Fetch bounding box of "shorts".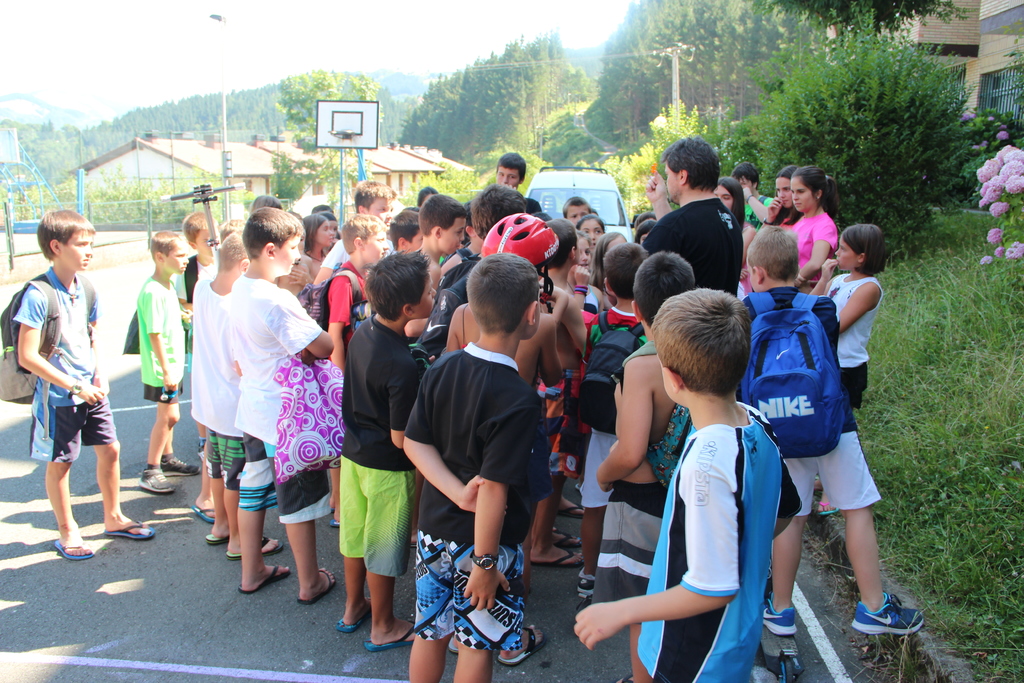
Bbox: (335,454,415,580).
